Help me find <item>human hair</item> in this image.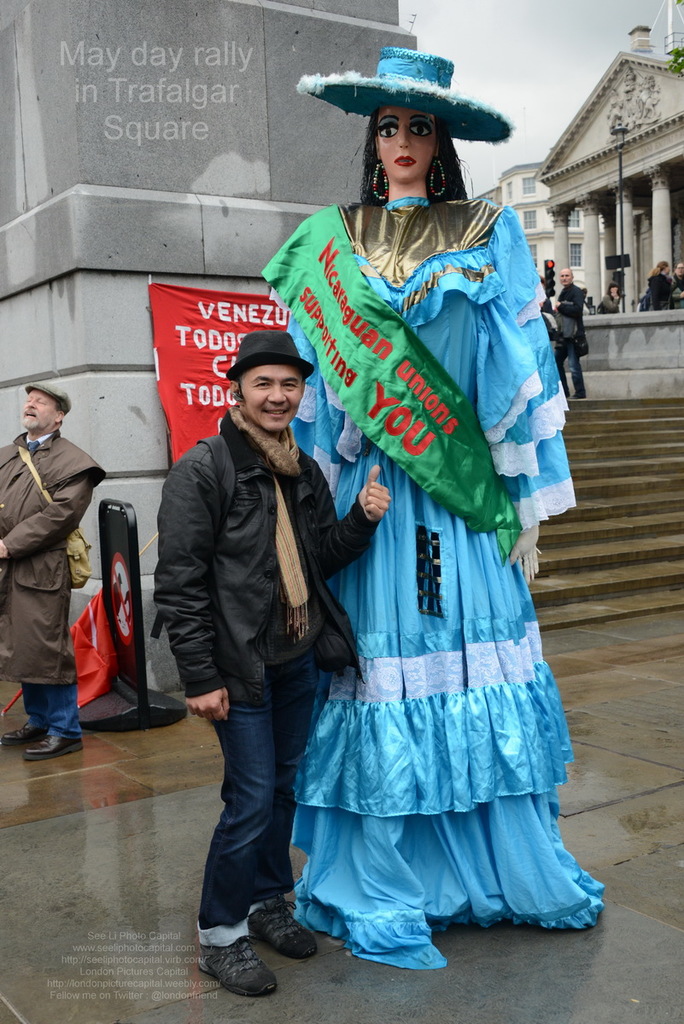
Found it: {"x1": 352, "y1": 101, "x2": 473, "y2": 209}.
